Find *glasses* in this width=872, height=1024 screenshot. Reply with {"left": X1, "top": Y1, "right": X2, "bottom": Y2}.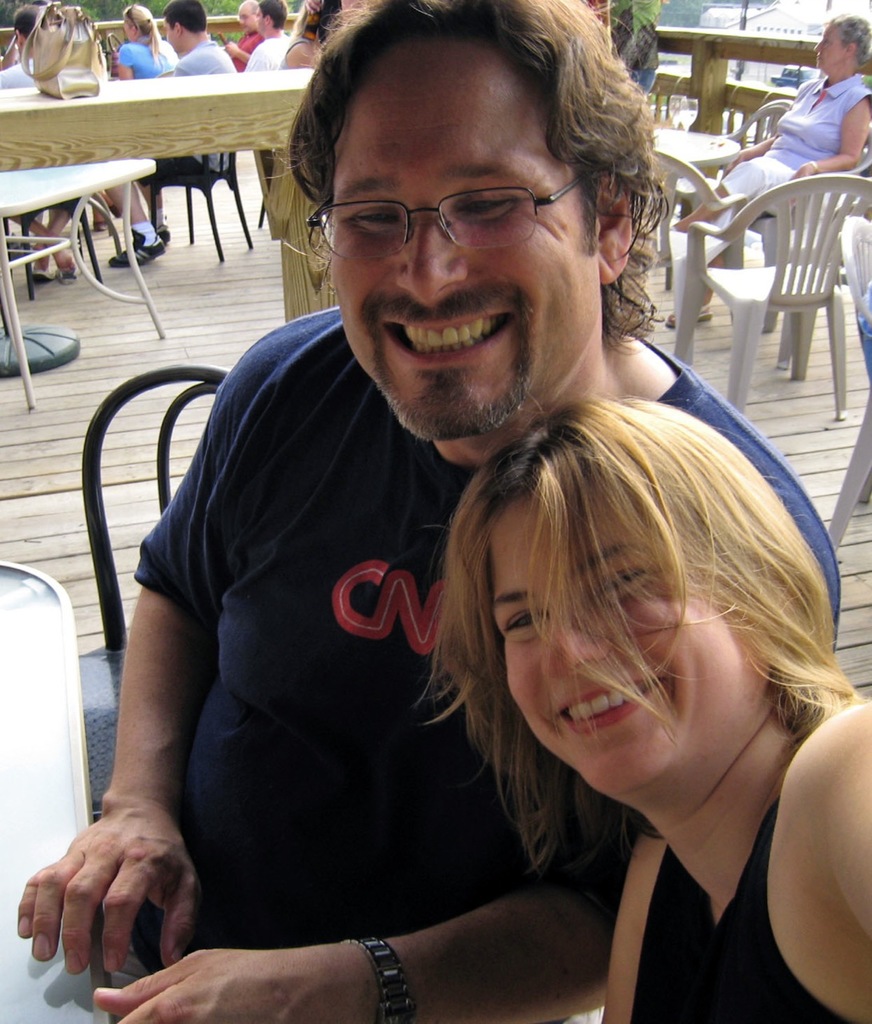
{"left": 293, "top": 150, "right": 614, "bottom": 245}.
